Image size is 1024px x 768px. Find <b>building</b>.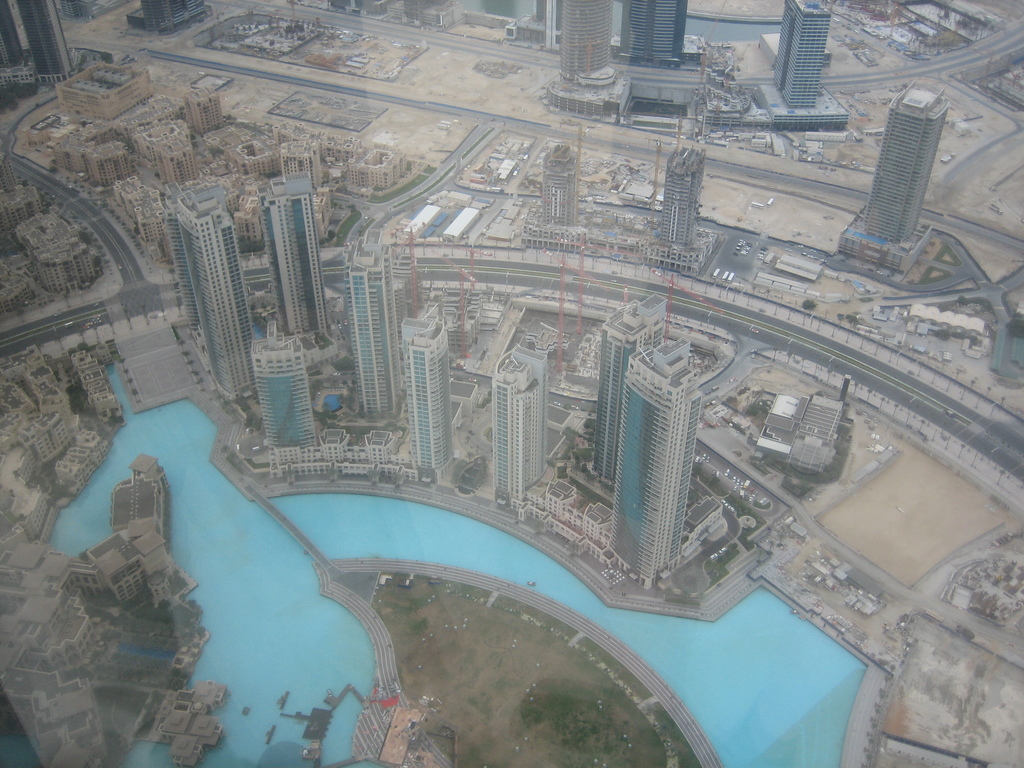
<box>605,335,703,589</box>.
